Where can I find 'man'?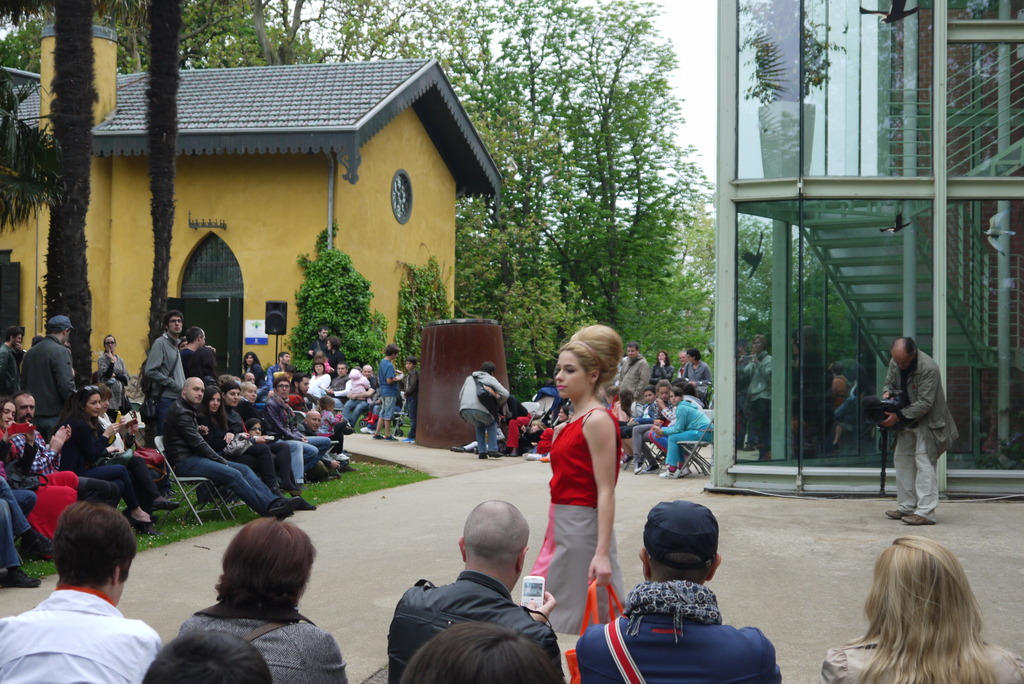
You can find it at pyautogui.locateOnScreen(179, 325, 206, 380).
